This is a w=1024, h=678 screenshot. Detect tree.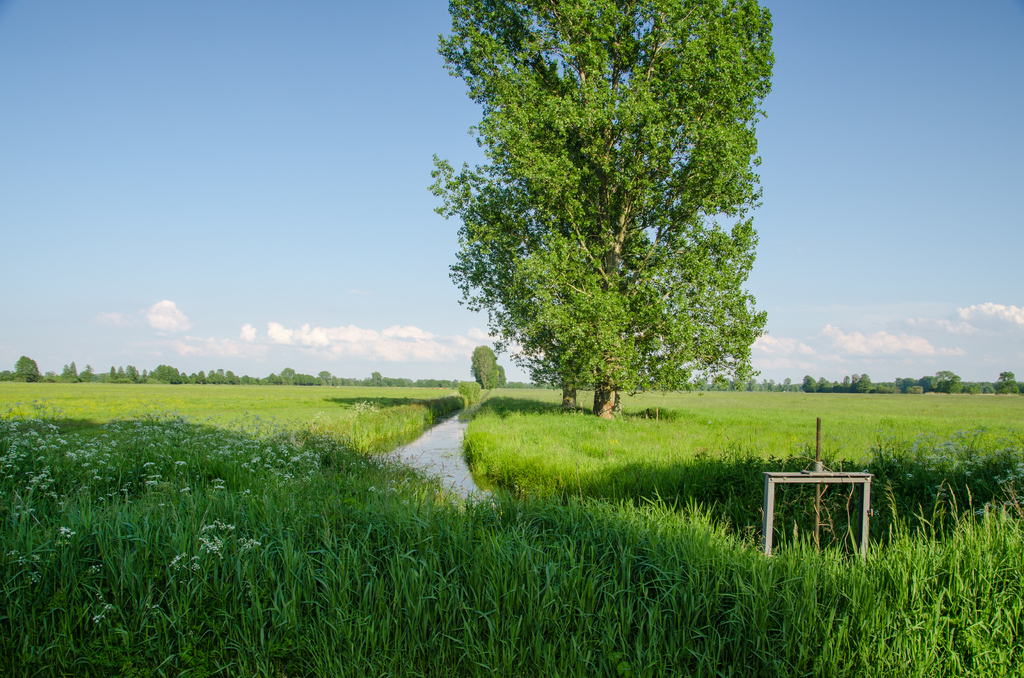
region(434, 0, 781, 427).
